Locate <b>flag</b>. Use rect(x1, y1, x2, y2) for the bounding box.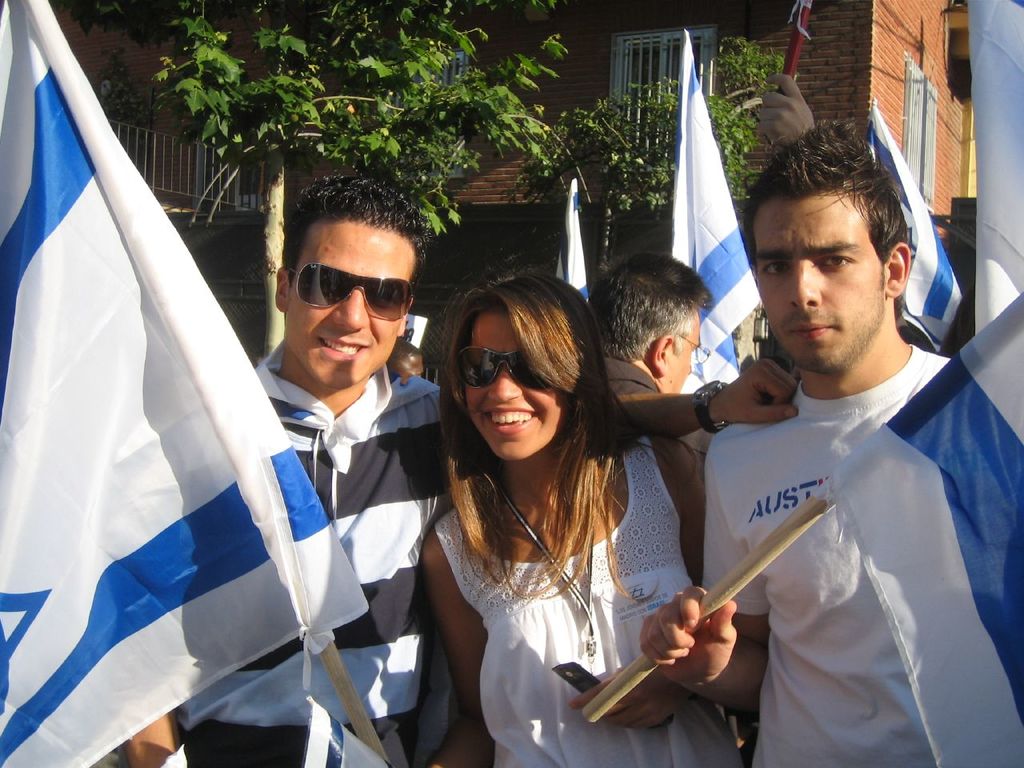
rect(26, 62, 348, 766).
